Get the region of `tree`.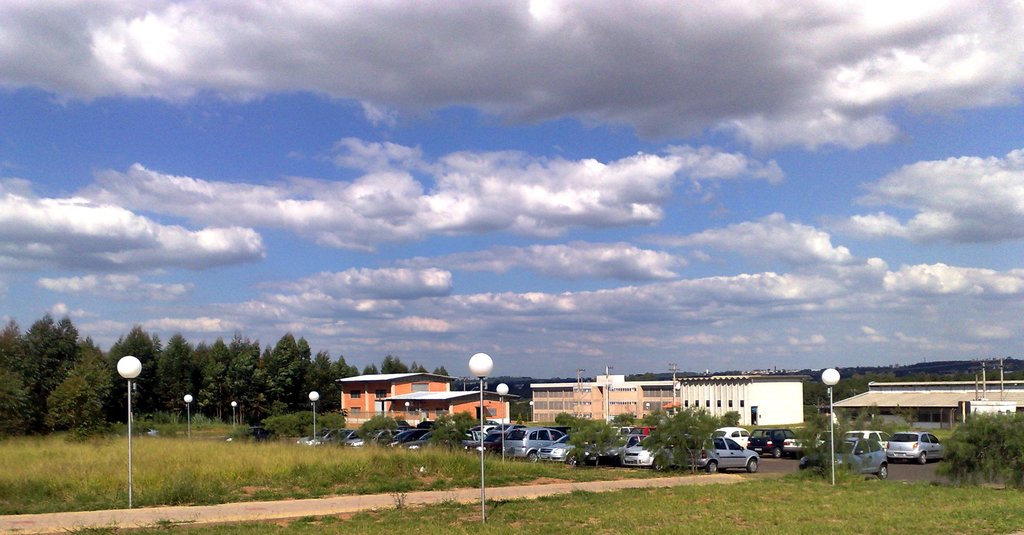
bbox=(506, 402, 535, 420).
